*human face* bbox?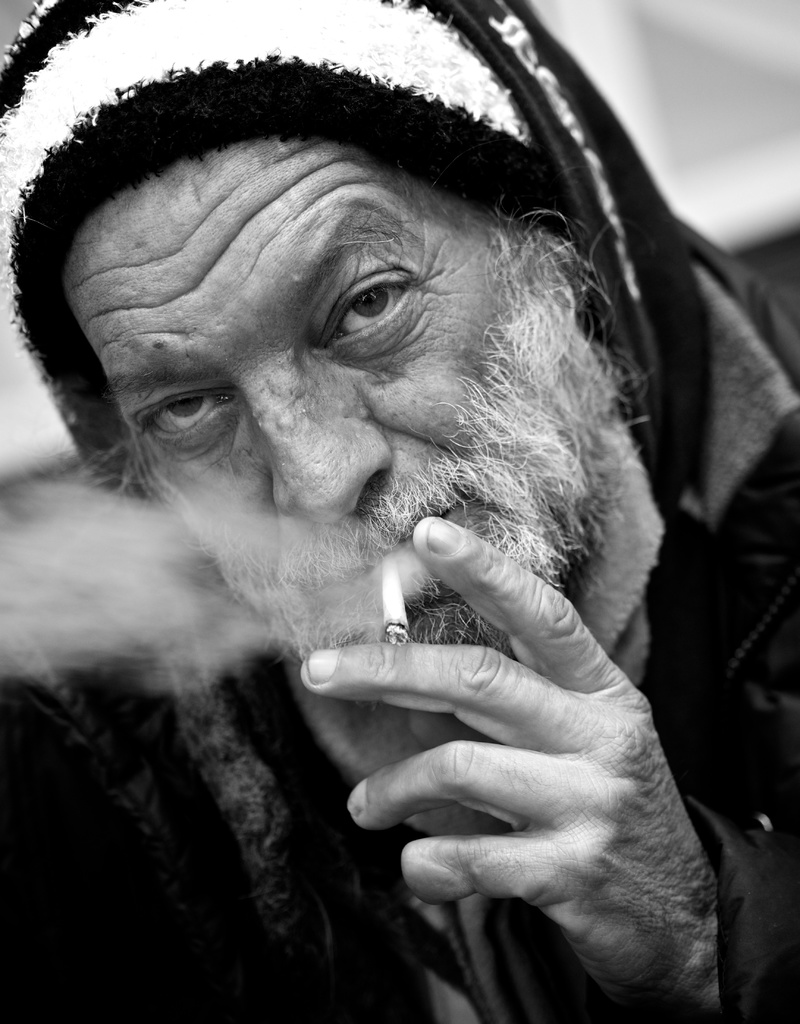
bbox=[61, 147, 504, 596]
